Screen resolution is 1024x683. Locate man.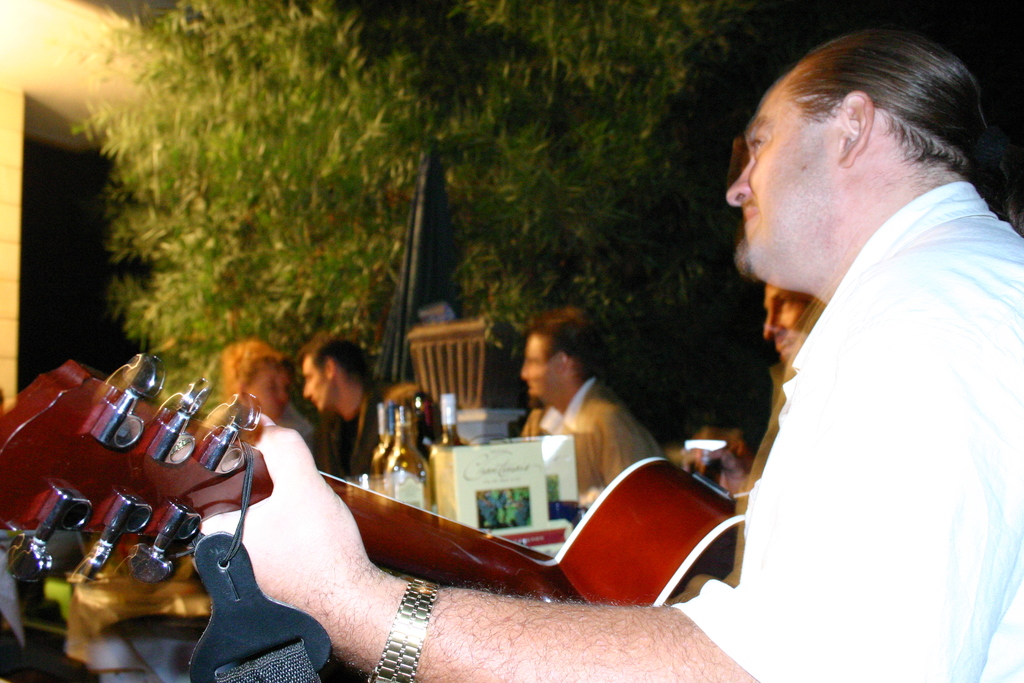
pyautogui.locateOnScreen(292, 327, 397, 490).
